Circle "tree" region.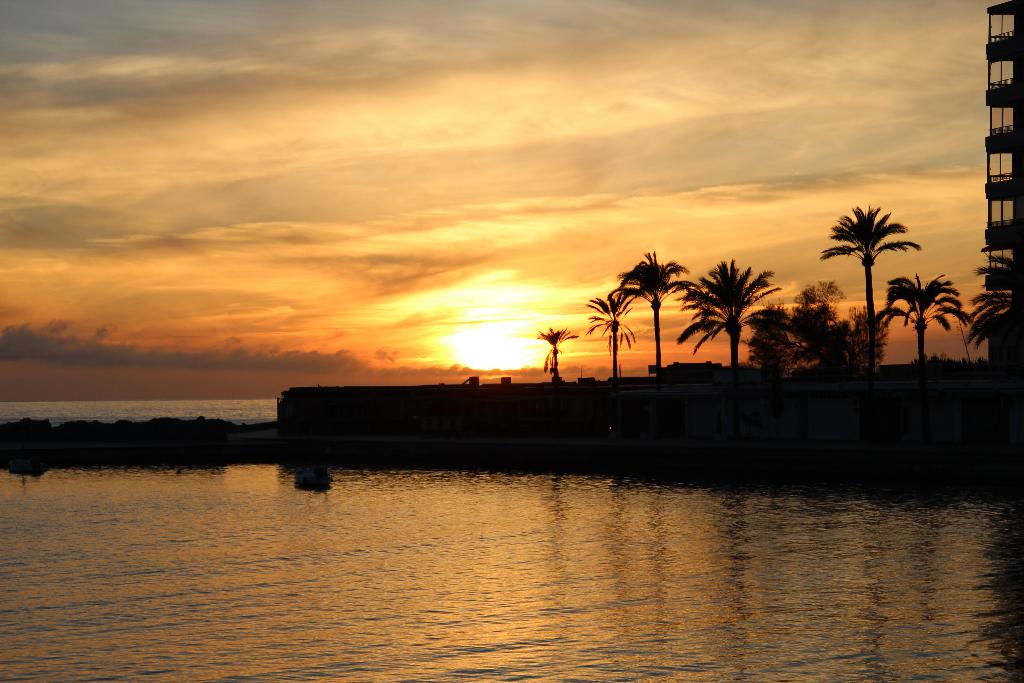
Region: x1=825, y1=175, x2=934, y2=359.
